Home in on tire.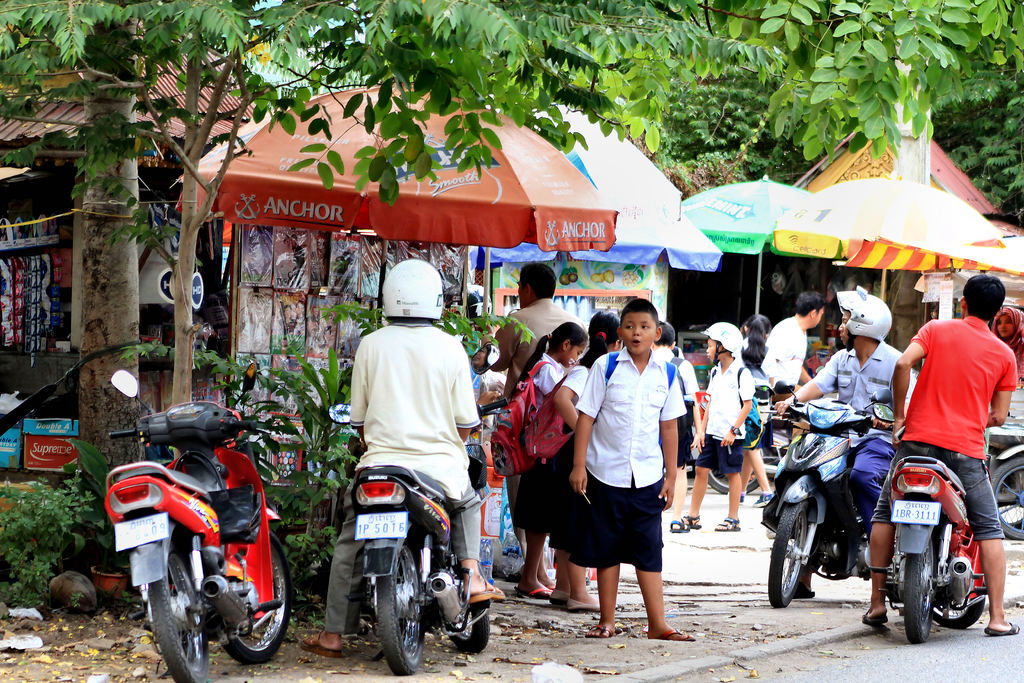
Homed in at (left=378, top=537, right=423, bottom=672).
